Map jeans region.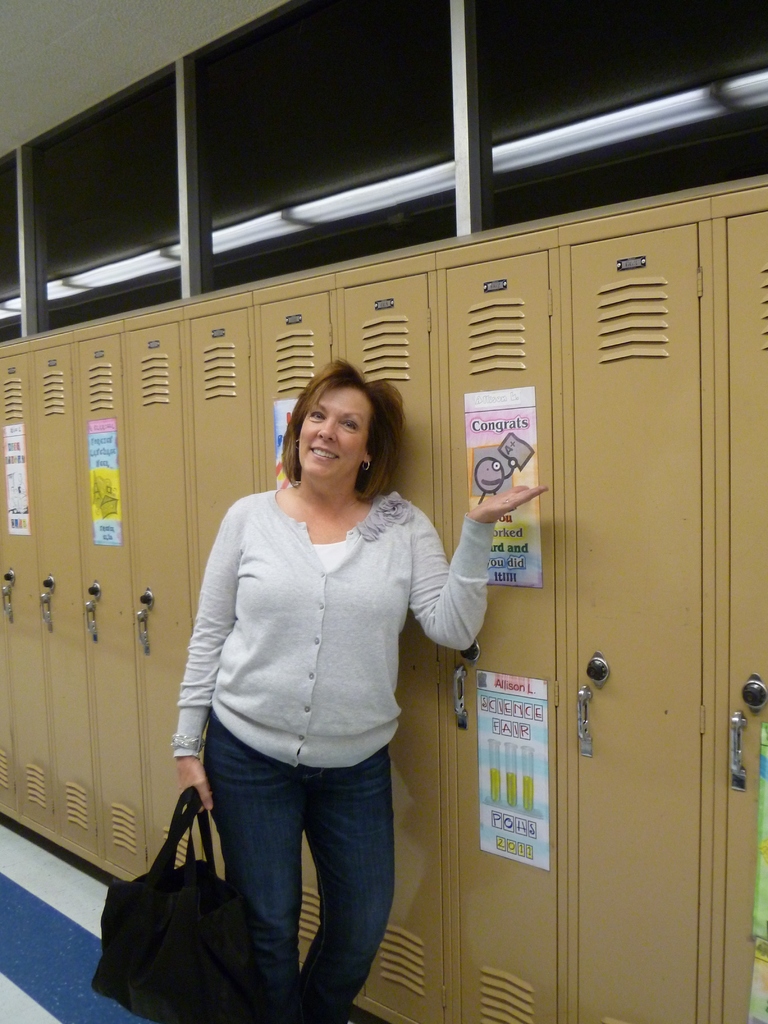
Mapped to rect(168, 738, 405, 1009).
